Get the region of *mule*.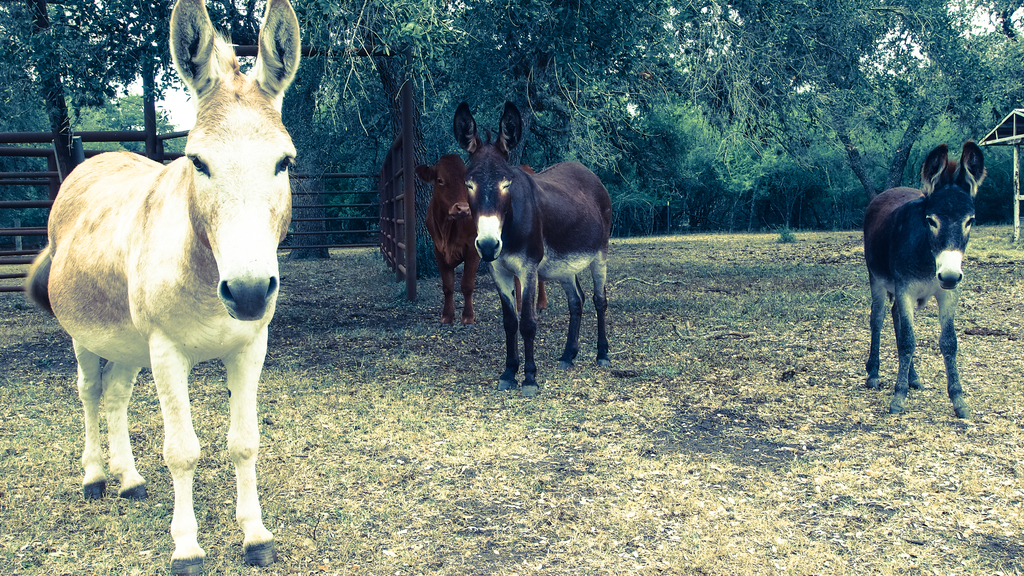
441 94 622 394.
